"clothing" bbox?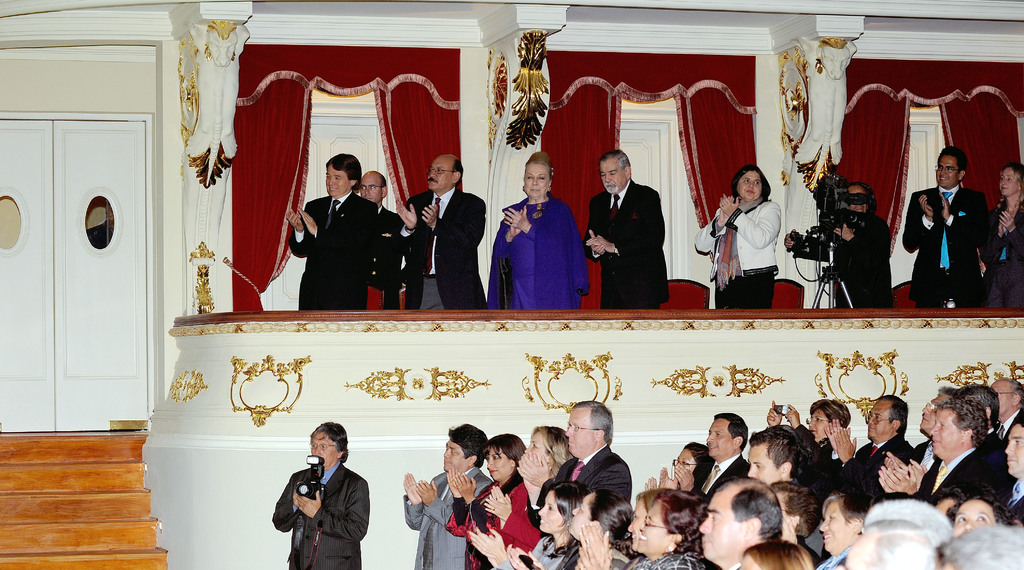
box=[268, 461, 371, 569]
